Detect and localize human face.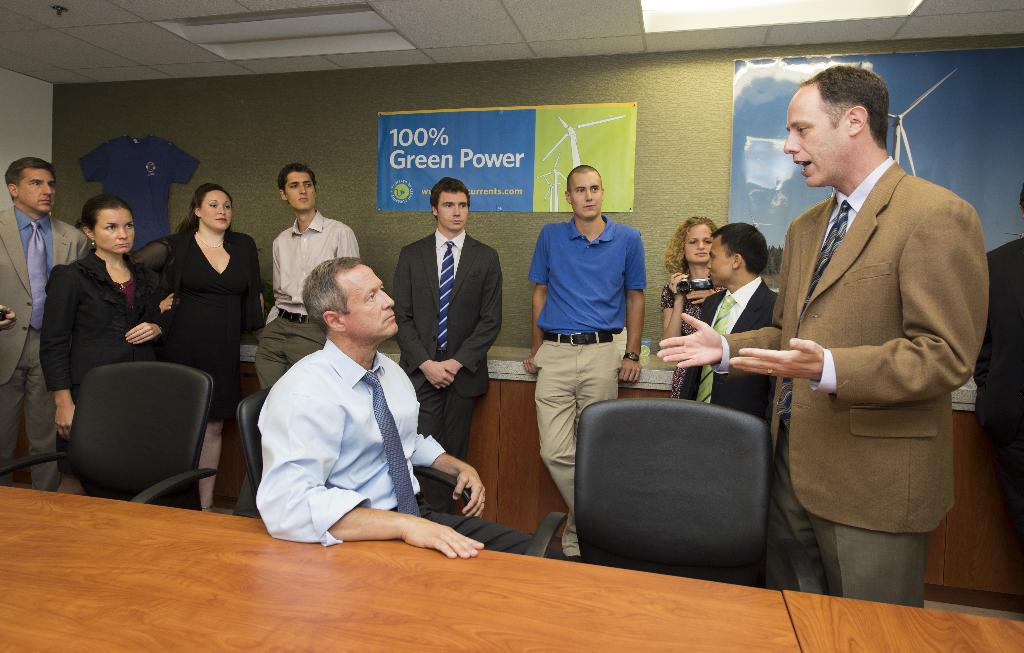
Localized at l=571, t=174, r=604, b=220.
